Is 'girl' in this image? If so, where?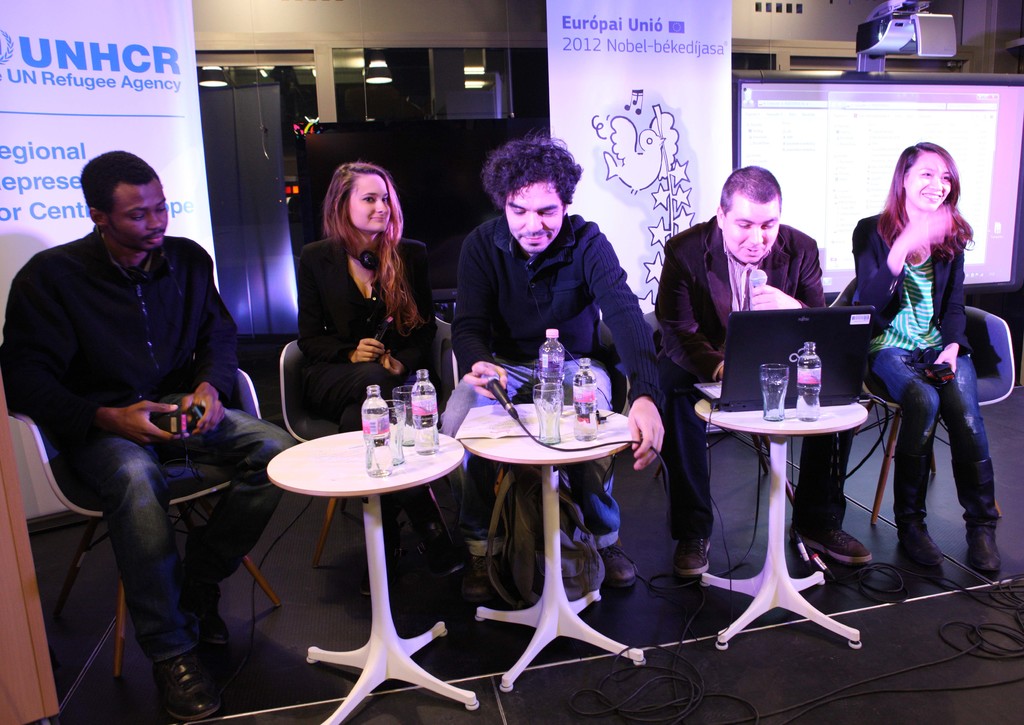
Yes, at 302:145:450:440.
